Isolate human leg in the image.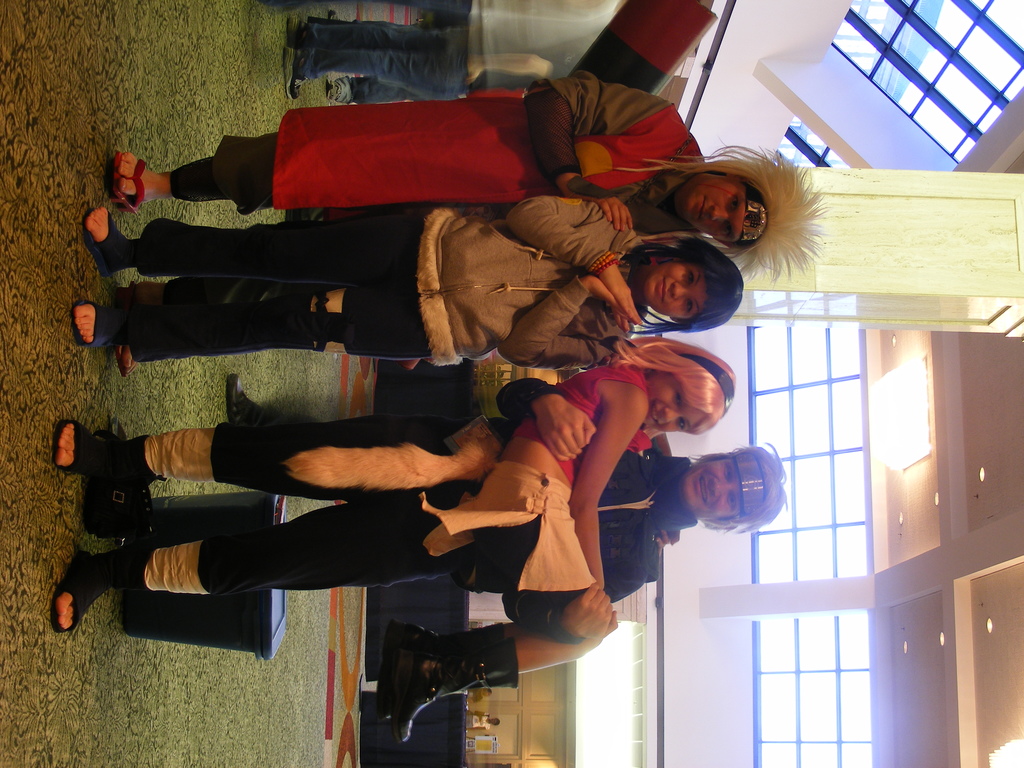
Isolated region: (287,21,480,41).
